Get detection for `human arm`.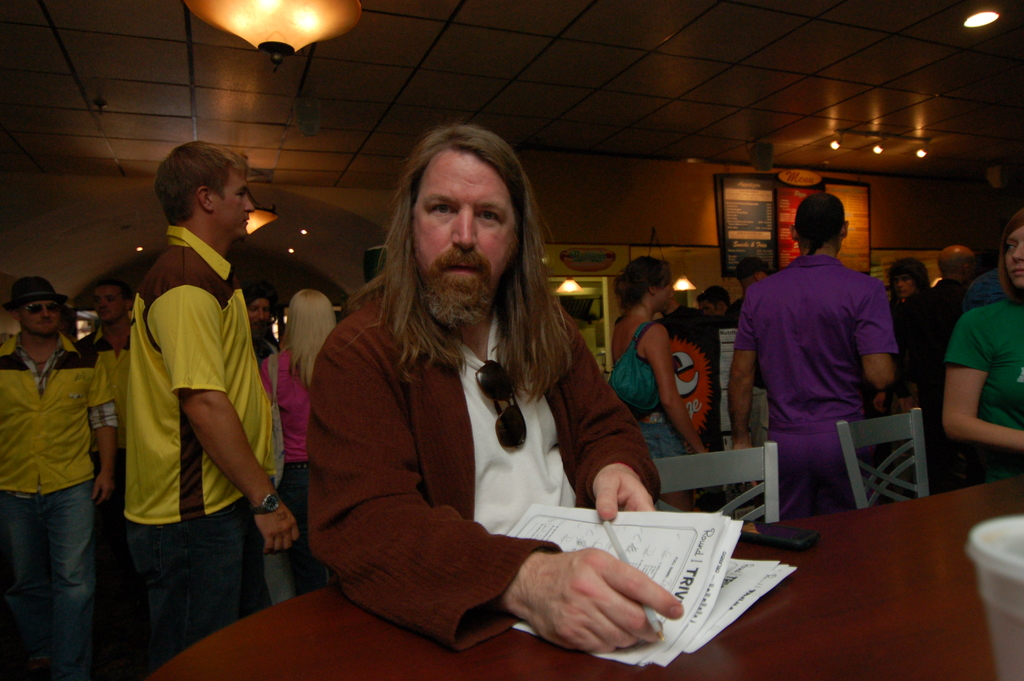
Detection: 642 331 709 437.
